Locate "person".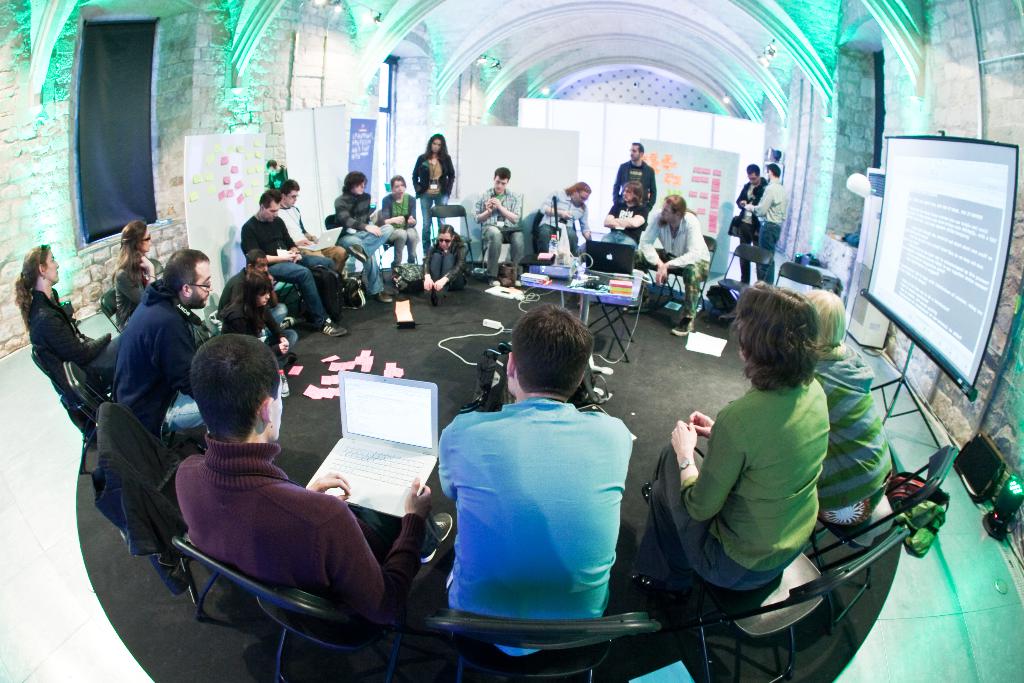
Bounding box: 737 164 765 278.
